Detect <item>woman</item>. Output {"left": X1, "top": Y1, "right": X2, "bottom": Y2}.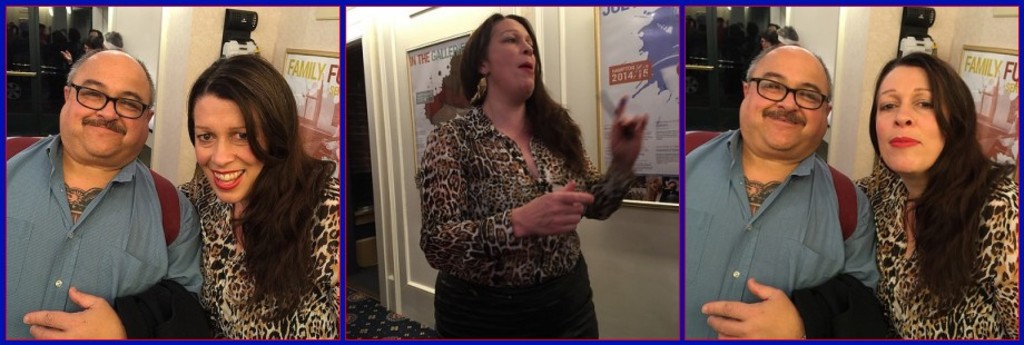
{"left": 415, "top": 9, "right": 650, "bottom": 341}.
